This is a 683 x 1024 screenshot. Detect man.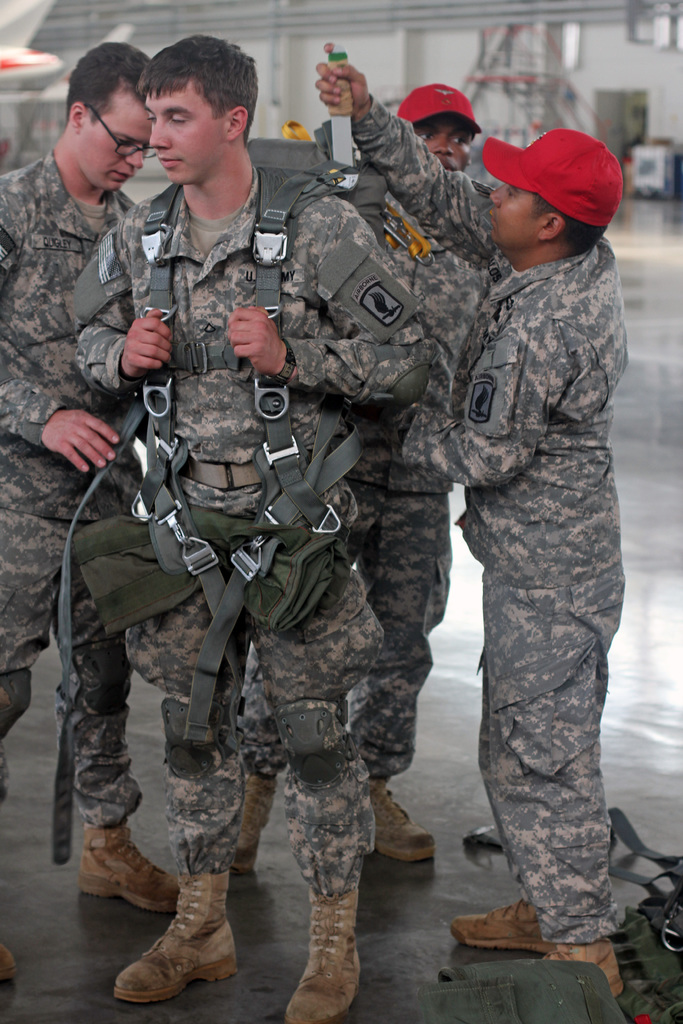
[x1=0, y1=38, x2=192, y2=1005].
